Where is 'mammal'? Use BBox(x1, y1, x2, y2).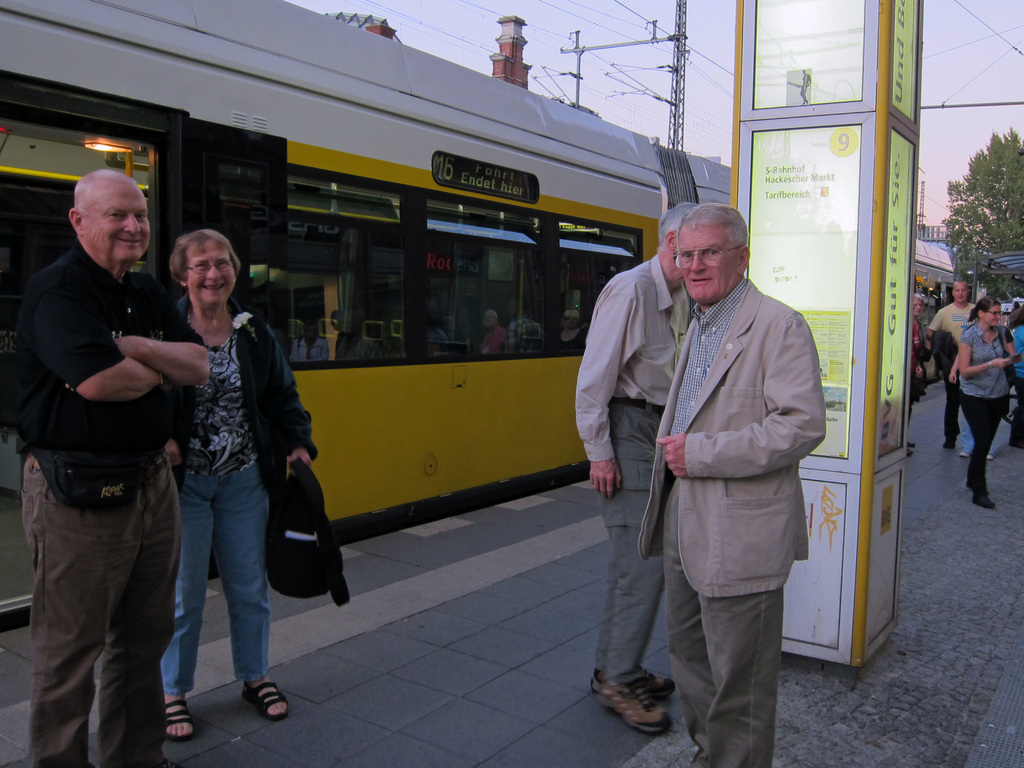
BBox(909, 289, 923, 452).
